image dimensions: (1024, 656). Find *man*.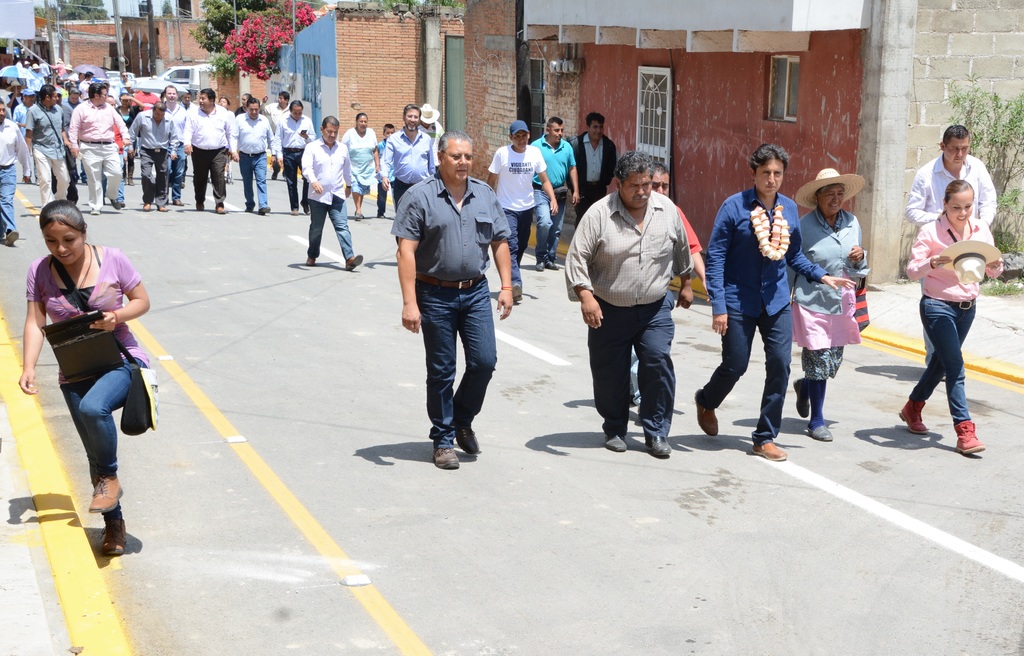
{"x1": 392, "y1": 131, "x2": 514, "y2": 472}.
